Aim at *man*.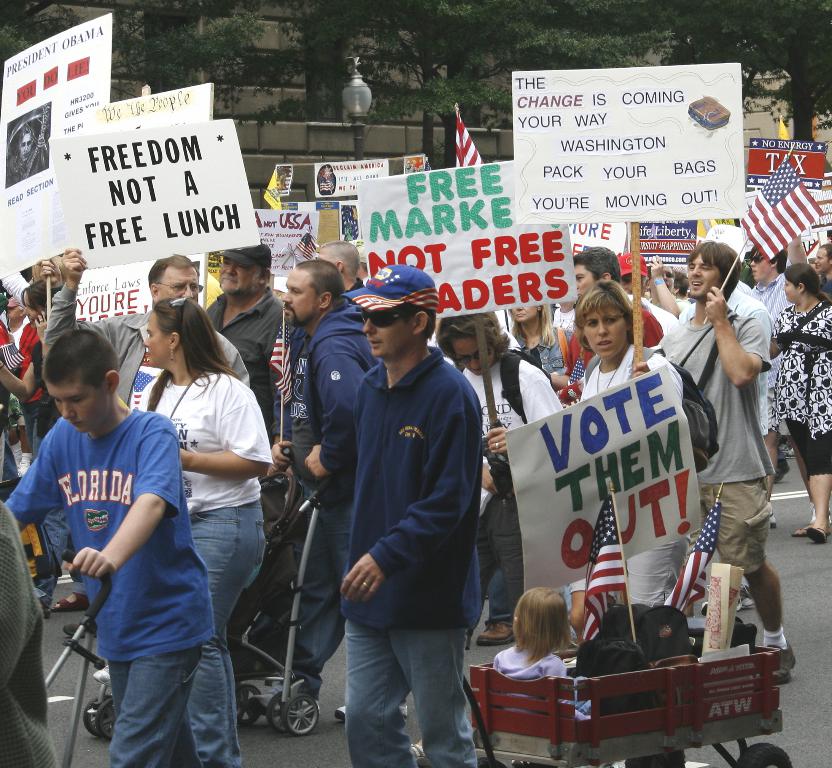
Aimed at [316,258,522,767].
